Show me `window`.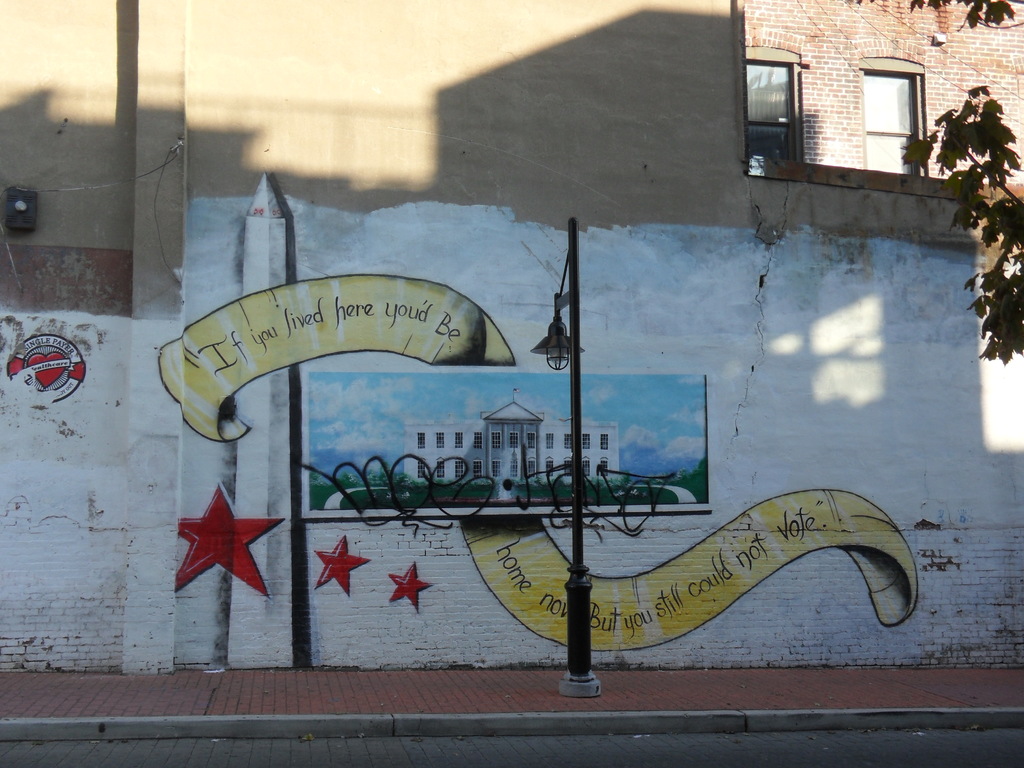
`window` is here: (866, 50, 938, 166).
